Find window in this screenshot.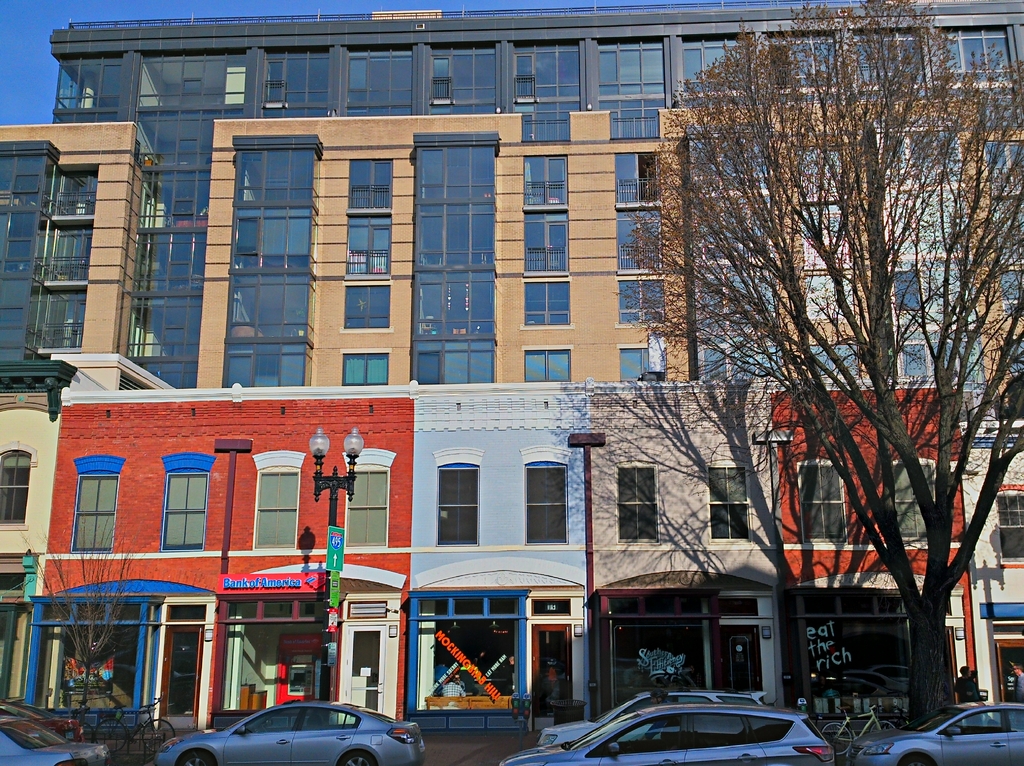
The bounding box for window is box=[796, 459, 848, 542].
